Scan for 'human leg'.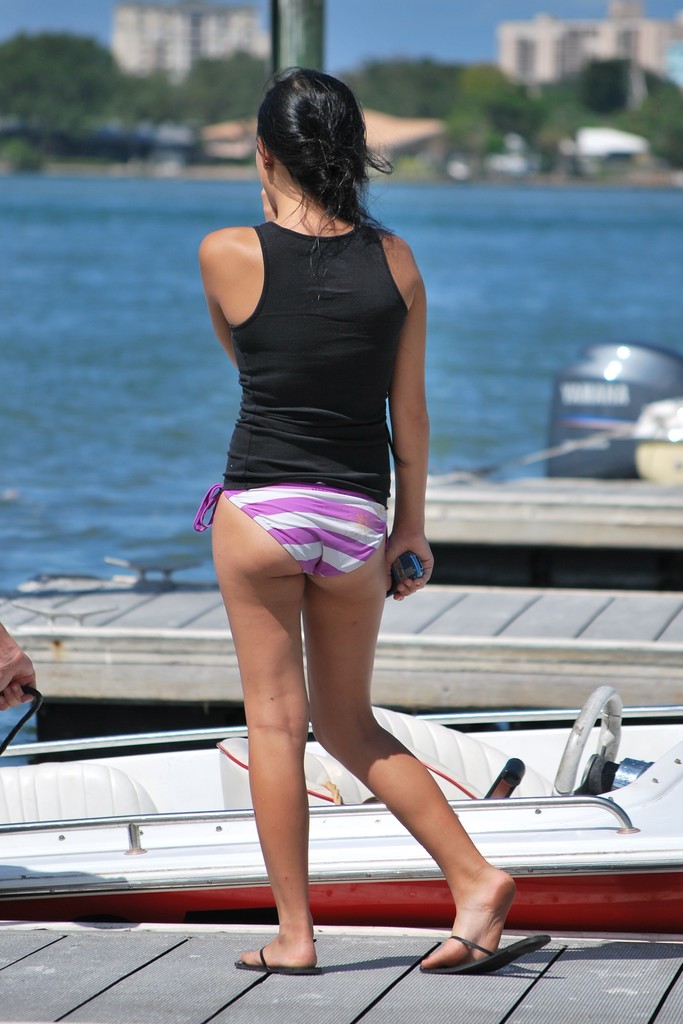
Scan result: region(208, 492, 322, 972).
